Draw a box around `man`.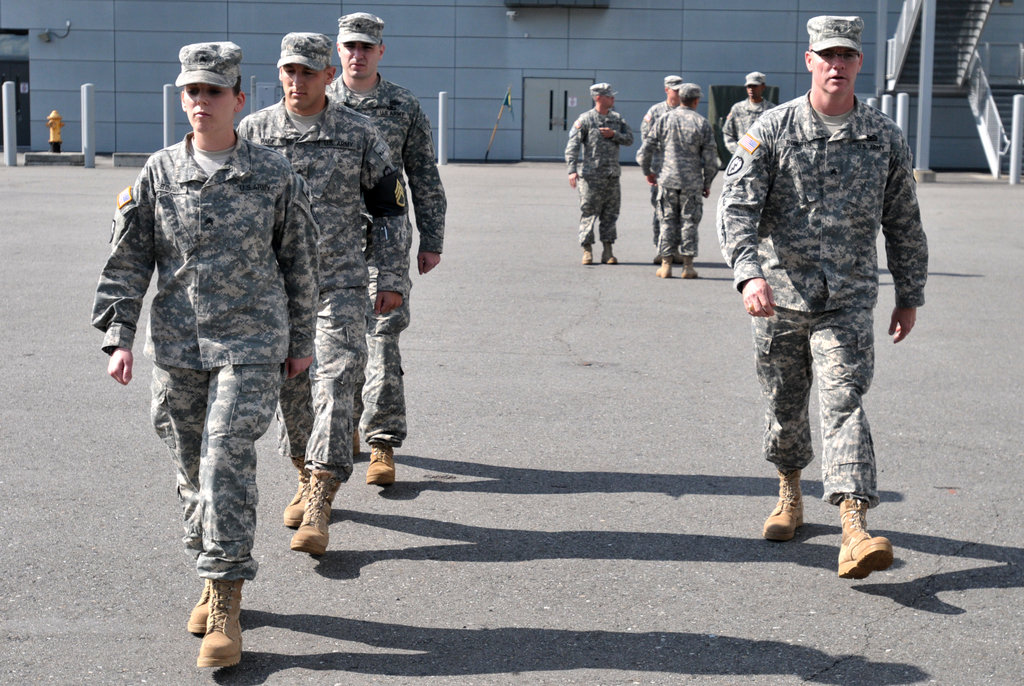
724 70 780 150.
